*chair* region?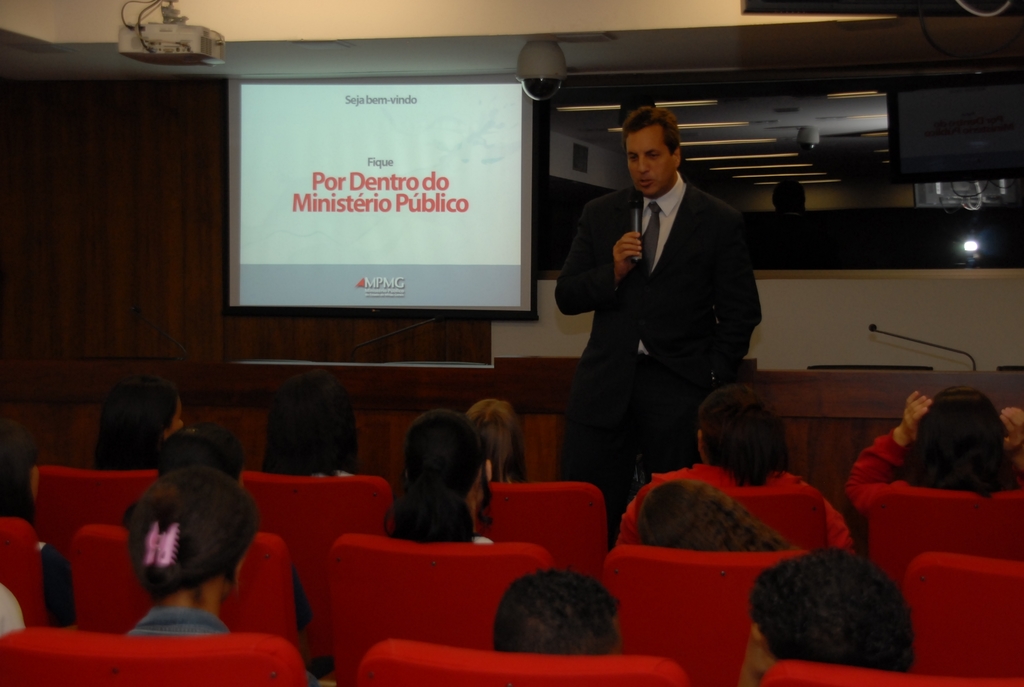
[left=0, top=516, right=47, bottom=635]
